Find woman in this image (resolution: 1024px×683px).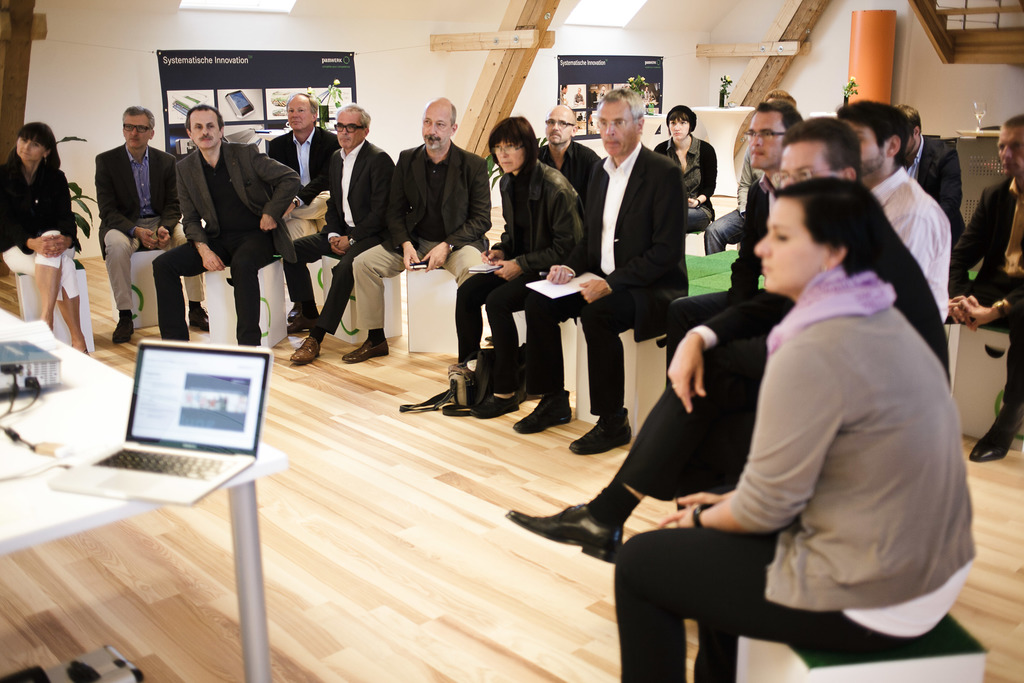
locate(0, 122, 86, 356).
